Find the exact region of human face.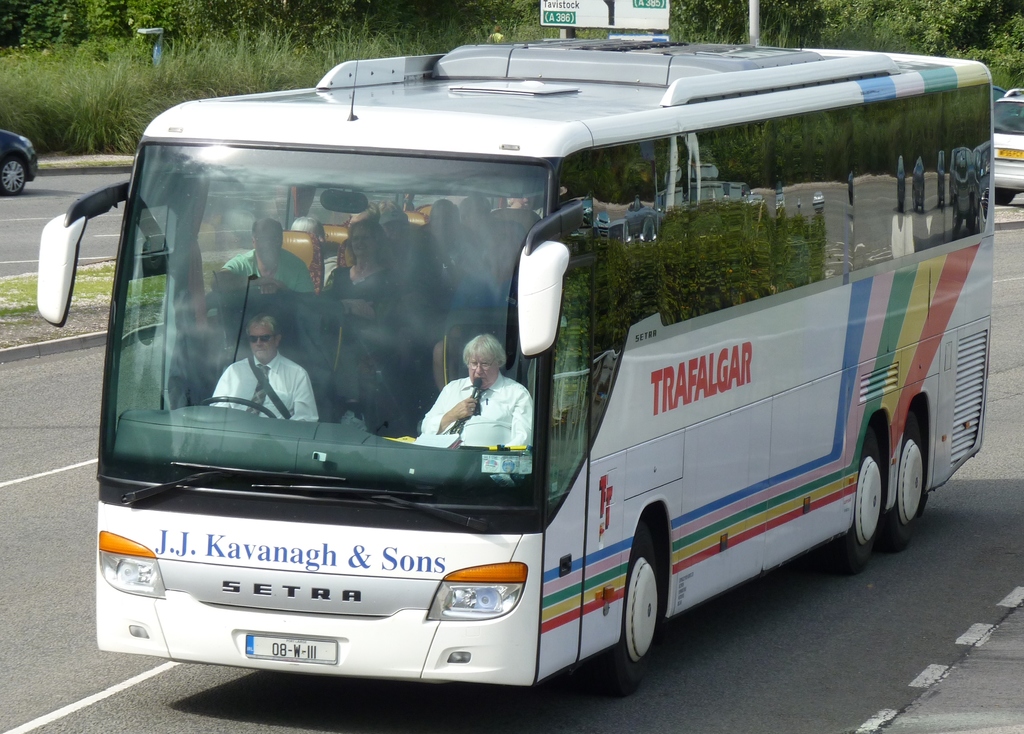
Exact region: x1=463 y1=344 x2=499 y2=393.
